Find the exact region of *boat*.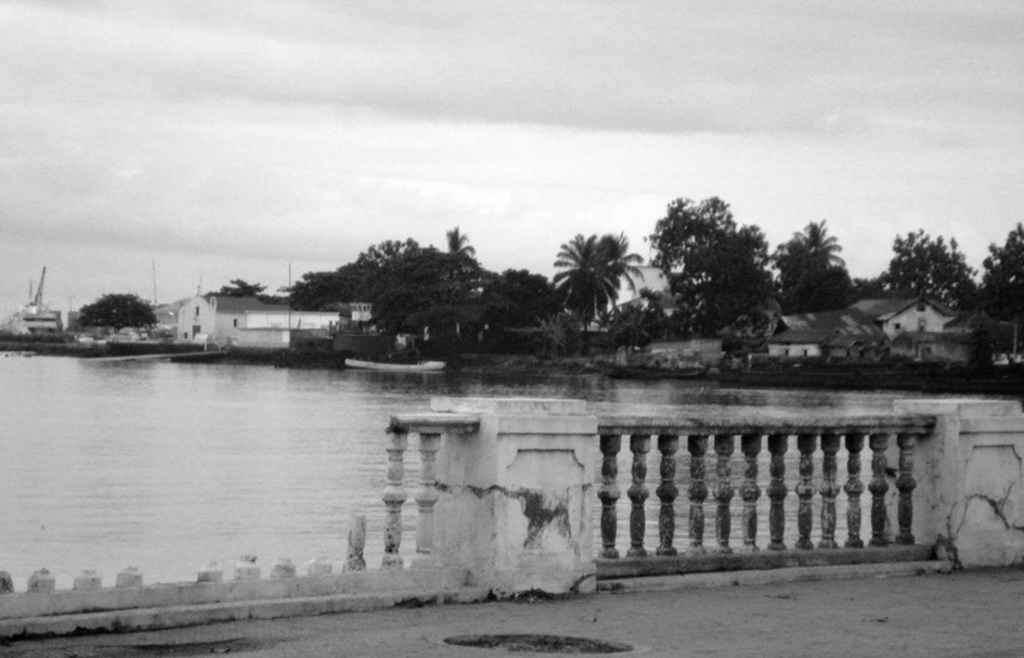
Exact region: (left=344, top=356, right=444, bottom=376).
